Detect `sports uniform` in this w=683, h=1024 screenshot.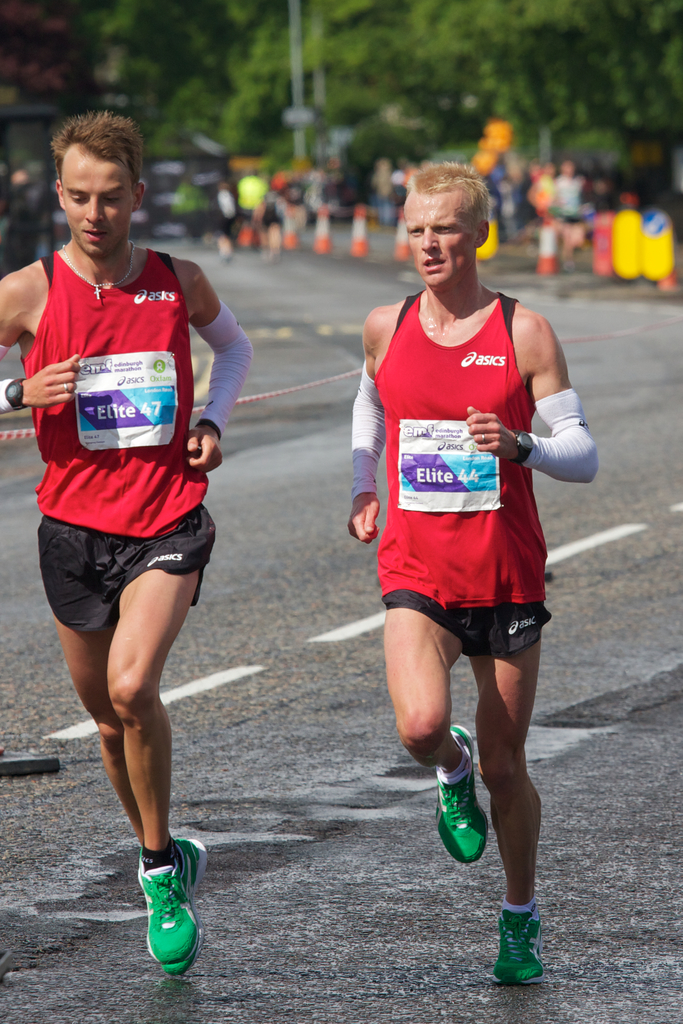
Detection: 384,278,557,662.
